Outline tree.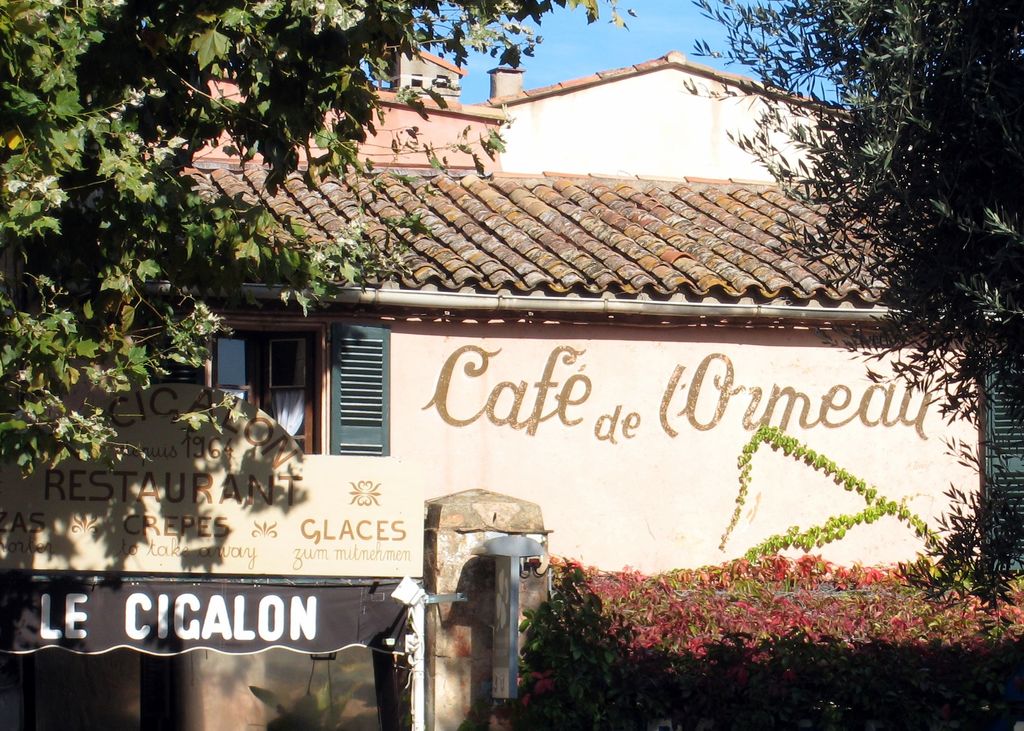
Outline: 0 0 637 479.
